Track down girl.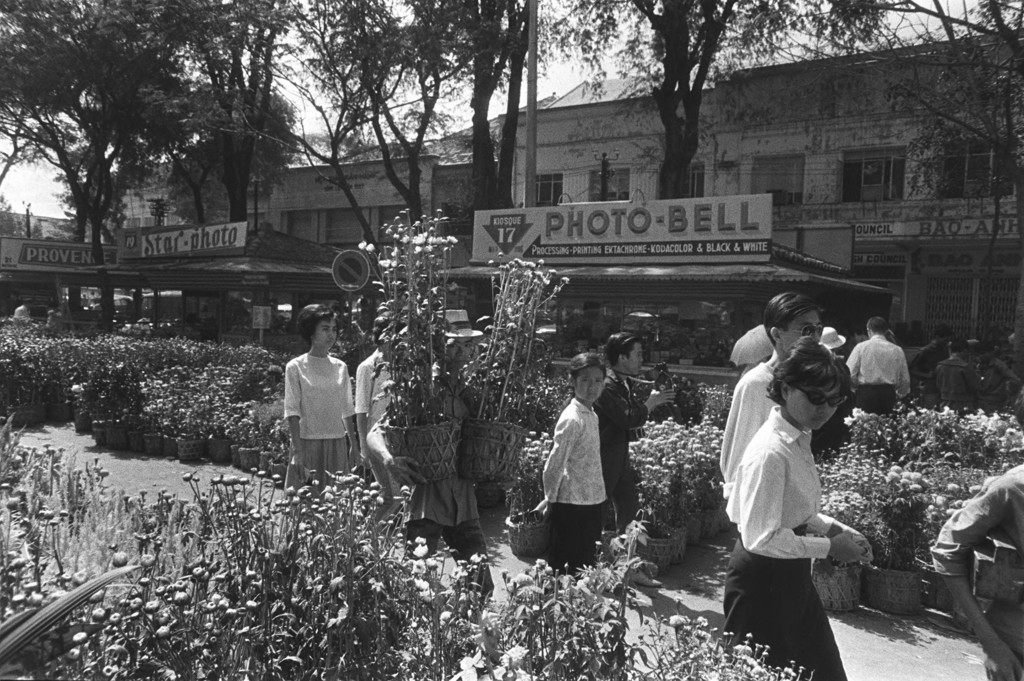
Tracked to l=534, t=346, r=631, b=584.
